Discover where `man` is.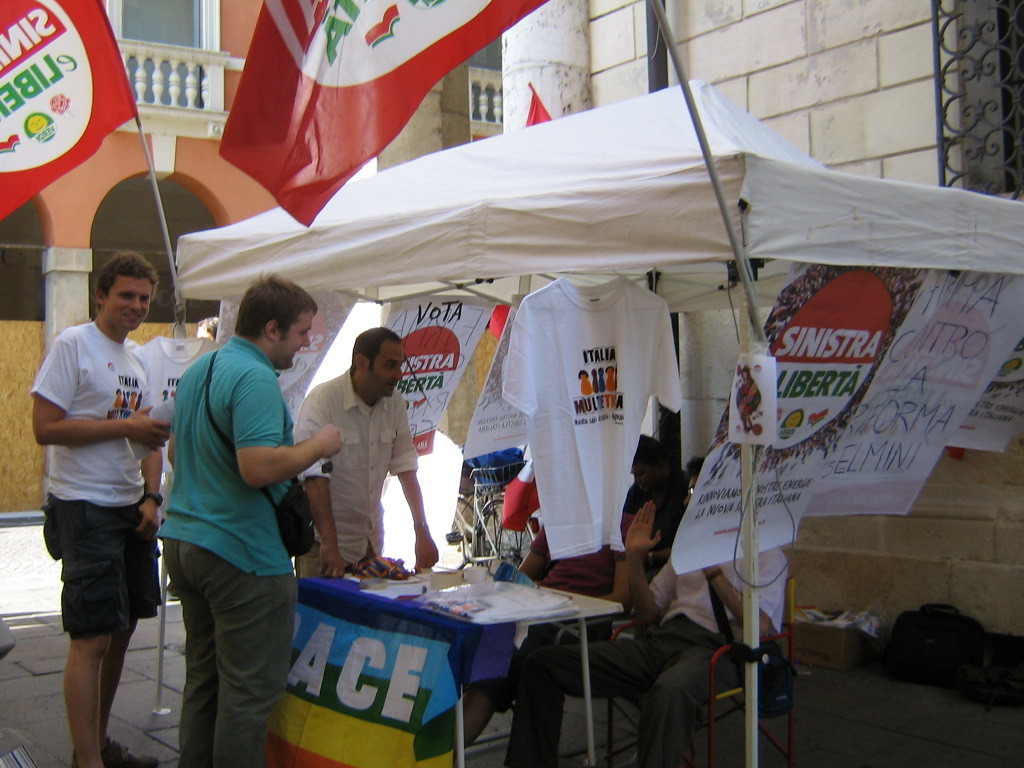
Discovered at bbox(25, 233, 174, 759).
